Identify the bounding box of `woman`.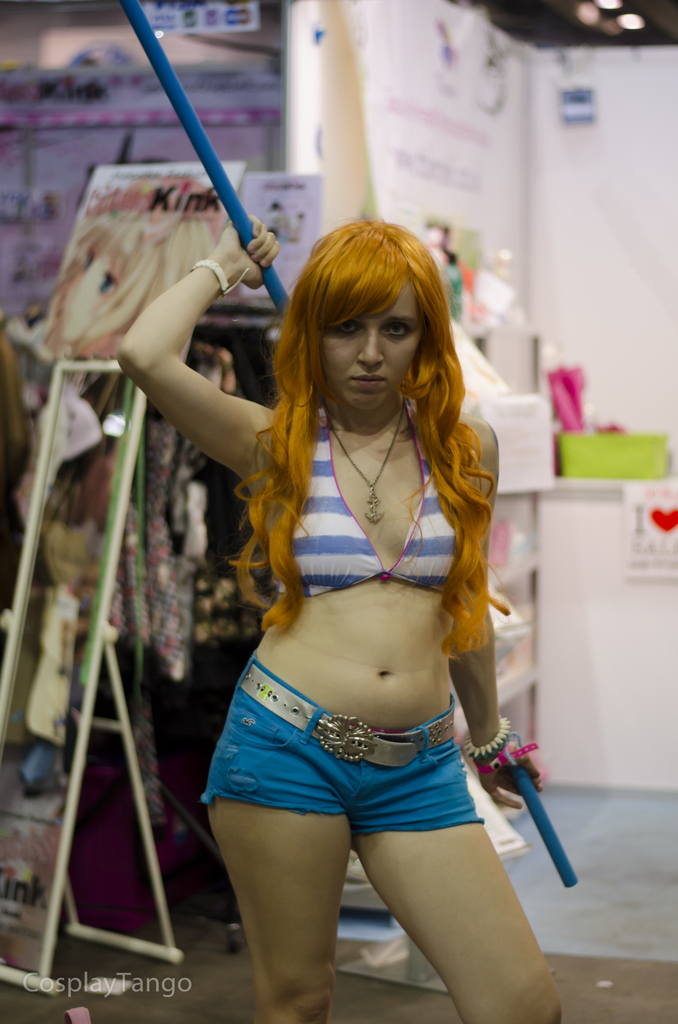
(39,211,220,357).
